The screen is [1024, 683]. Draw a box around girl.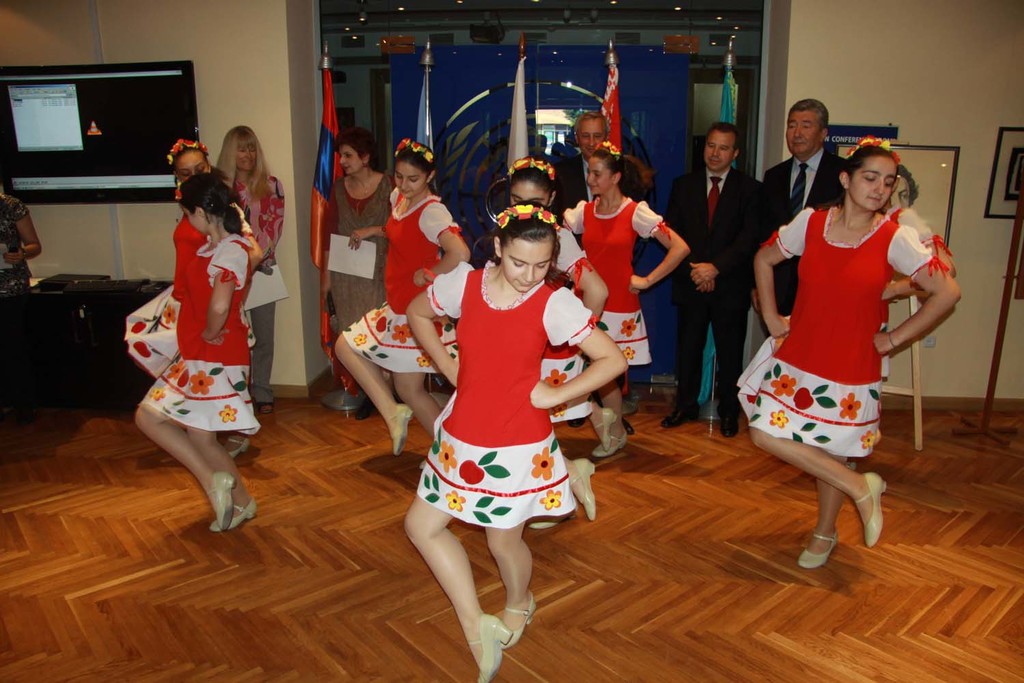
330 139 466 451.
